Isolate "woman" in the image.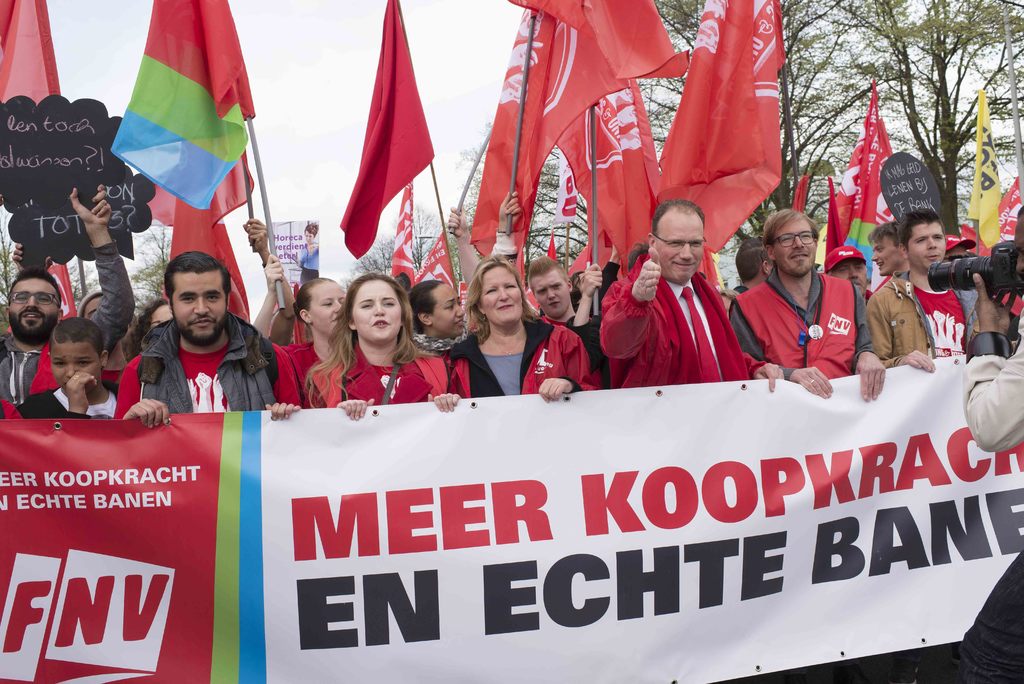
Isolated region: [435, 257, 589, 411].
